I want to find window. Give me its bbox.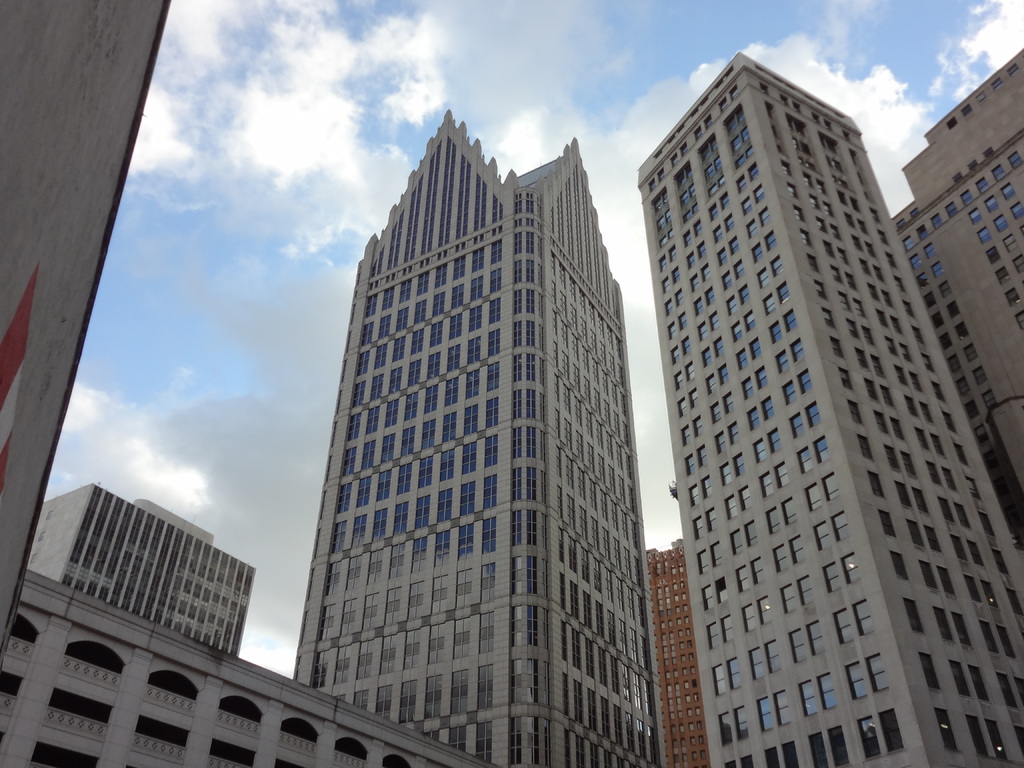
x1=712 y1=537 x2=726 y2=563.
